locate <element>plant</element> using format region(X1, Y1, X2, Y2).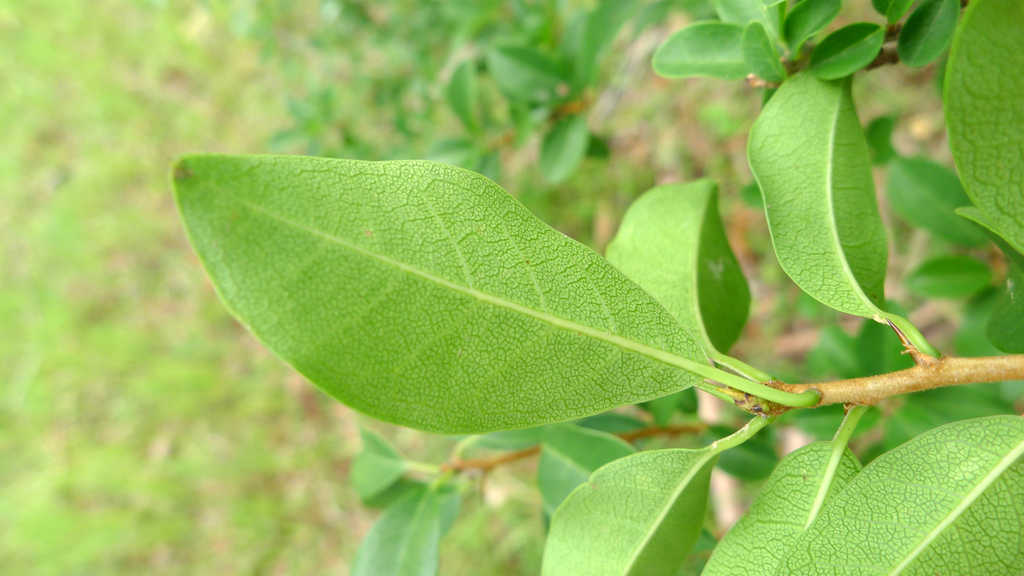
region(168, 0, 1023, 575).
